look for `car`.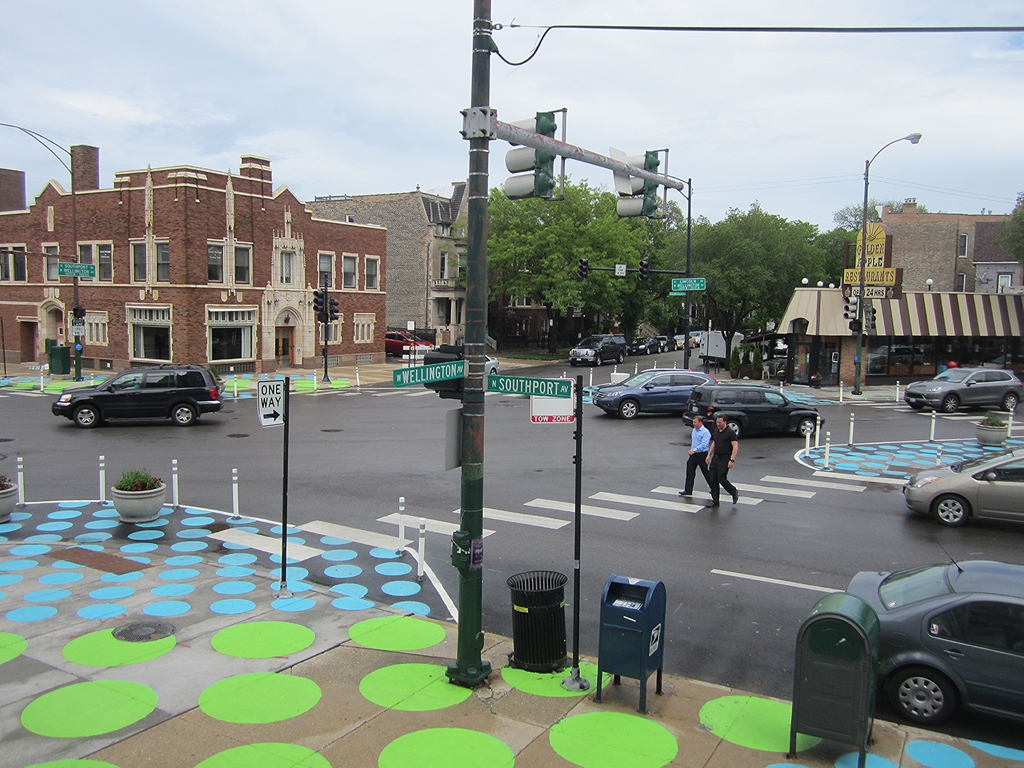
Found: [895, 450, 1023, 528].
